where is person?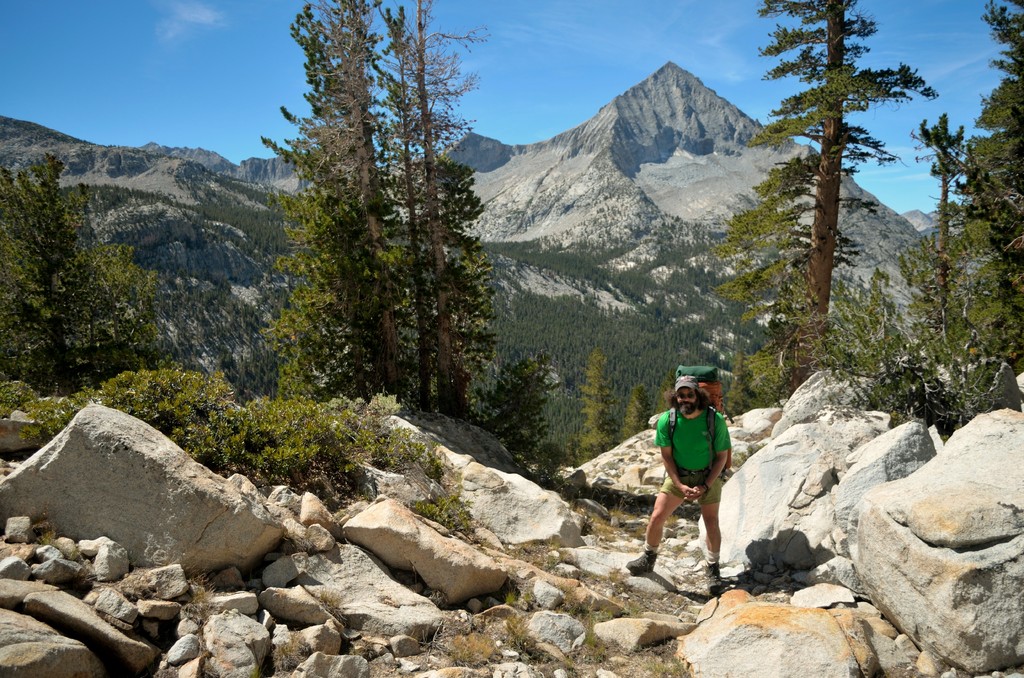
l=623, t=375, r=735, b=602.
